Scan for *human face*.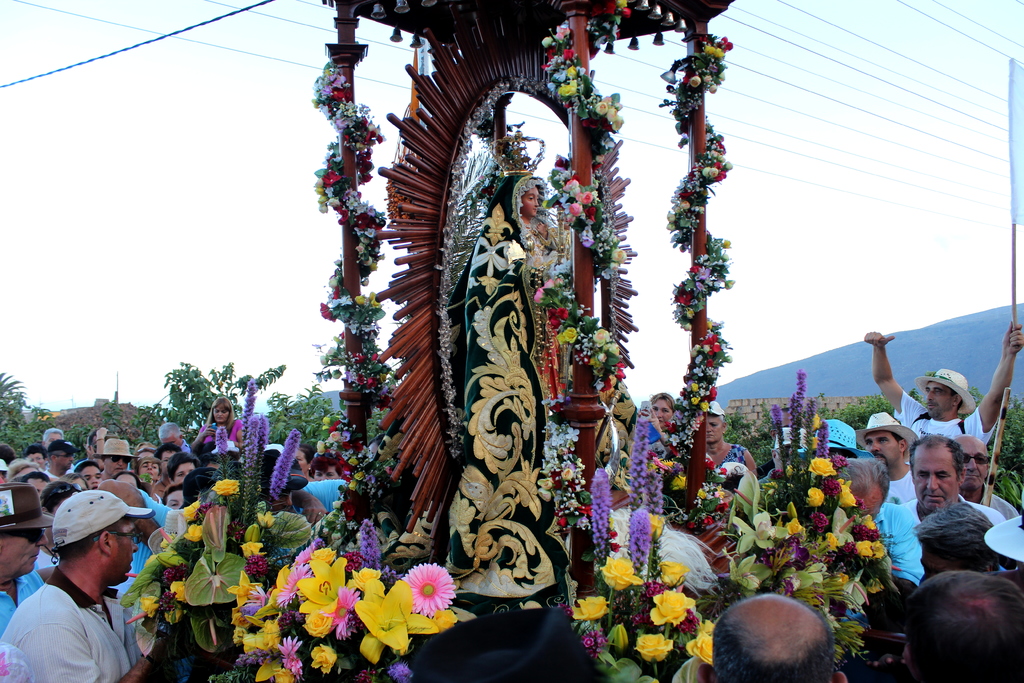
Scan result: [x1=652, y1=400, x2=670, y2=431].
